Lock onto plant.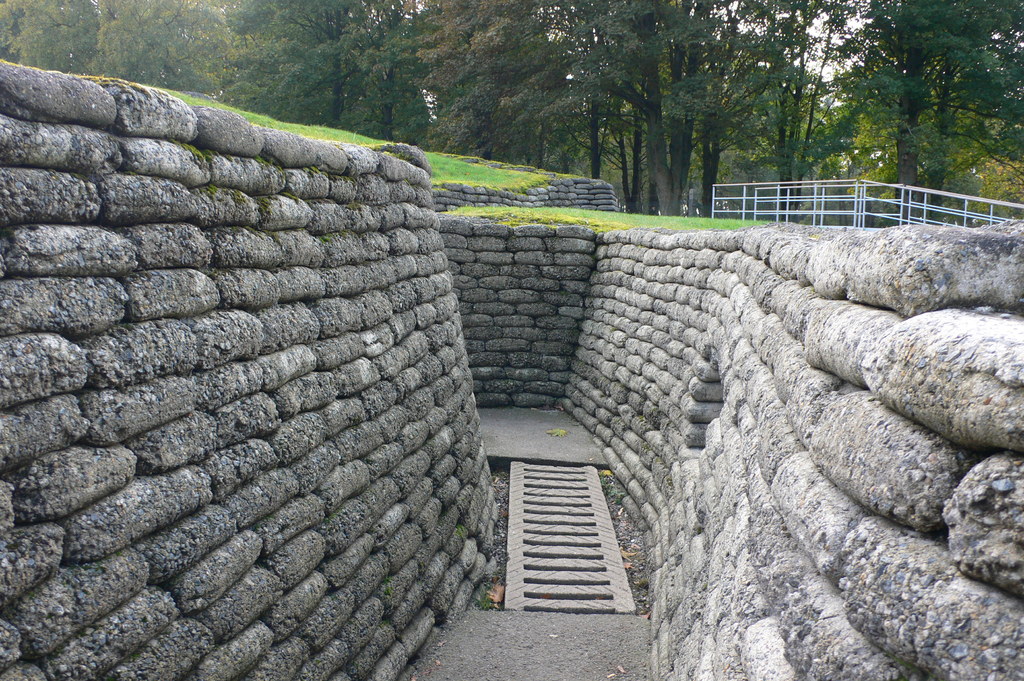
Locked: 244/221/260/239.
